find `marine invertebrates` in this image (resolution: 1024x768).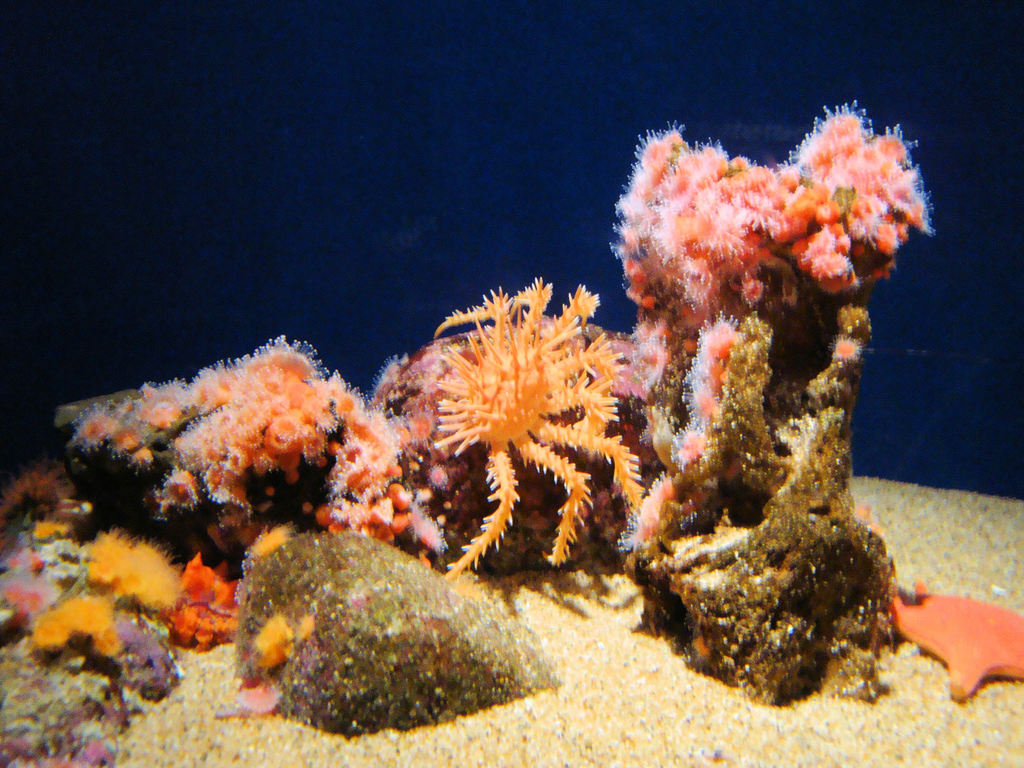
<box>620,311,783,567</box>.
